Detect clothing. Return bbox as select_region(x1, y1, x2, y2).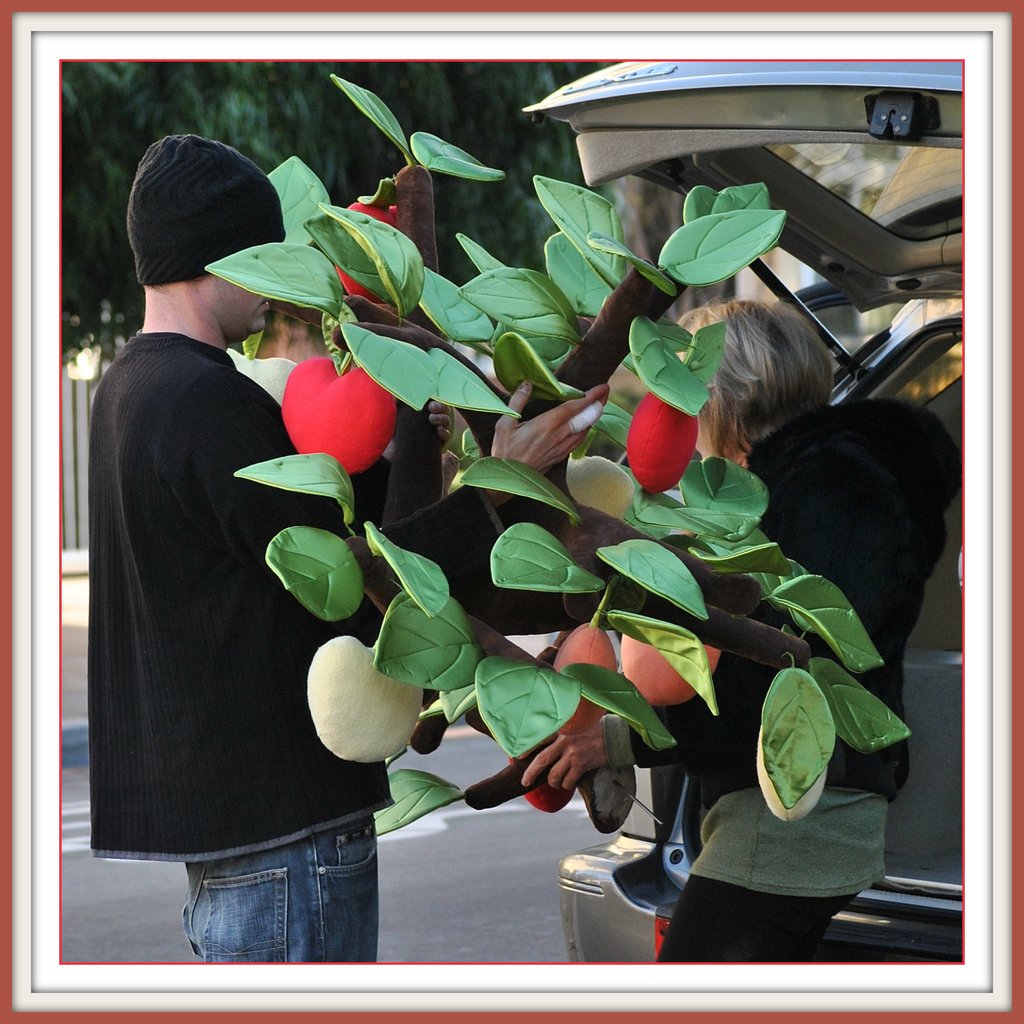
select_region(85, 337, 391, 970).
